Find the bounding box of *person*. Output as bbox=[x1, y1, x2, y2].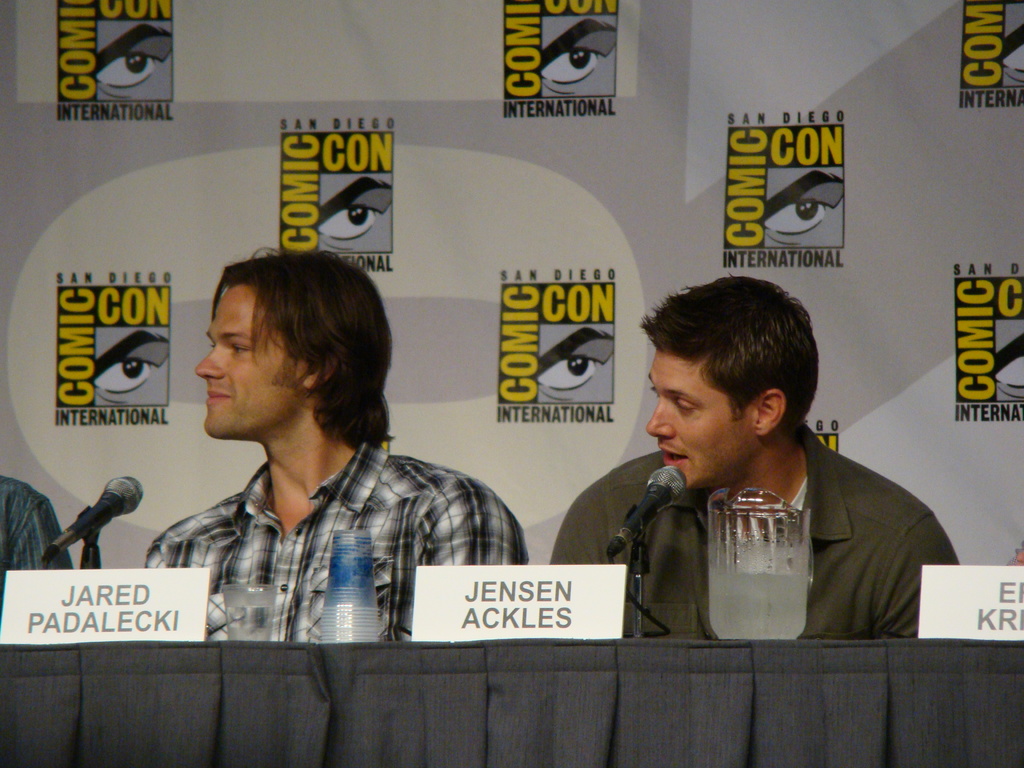
bbox=[140, 249, 533, 642].
